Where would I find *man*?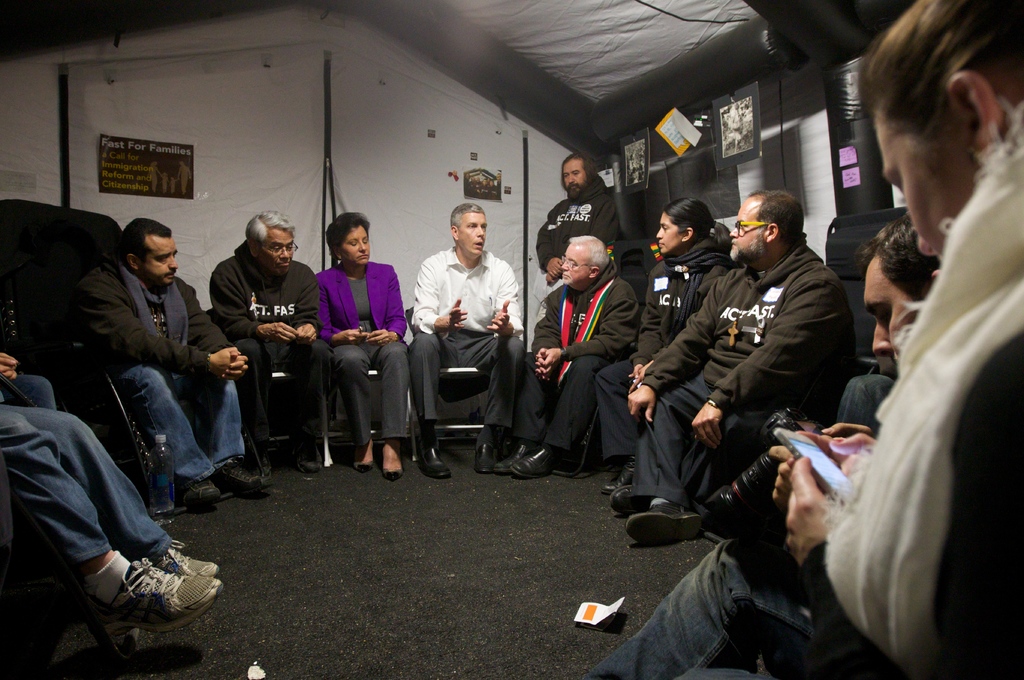
At (x1=609, y1=188, x2=858, y2=547).
